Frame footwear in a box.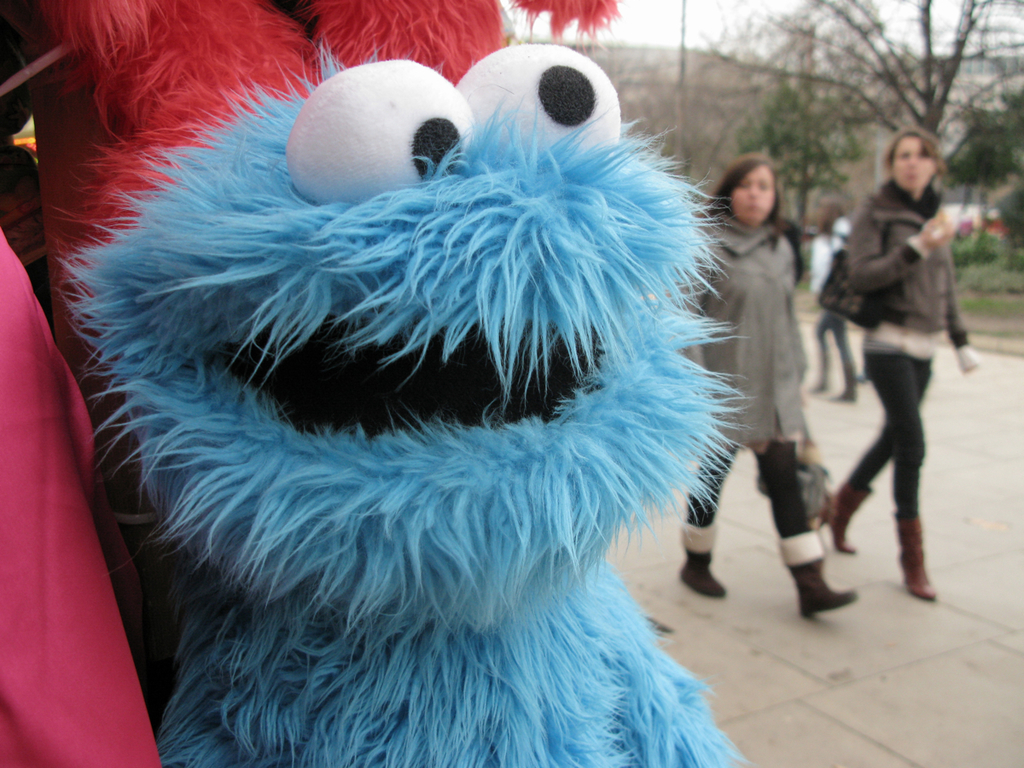
785, 558, 860, 622.
